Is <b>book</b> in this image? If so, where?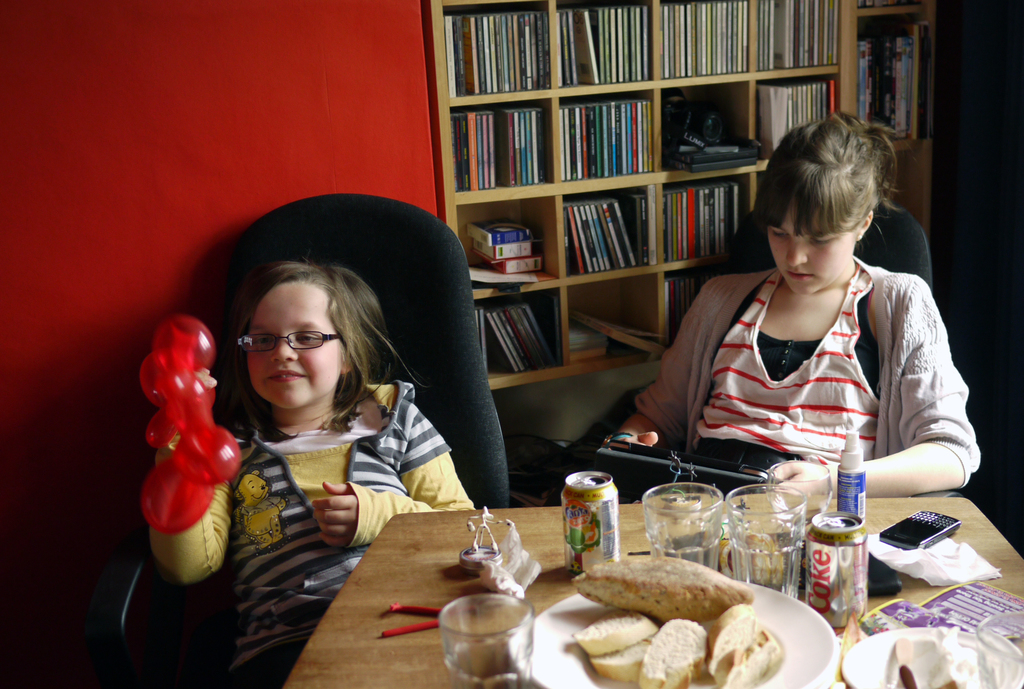
Yes, at [left=575, top=305, right=667, bottom=354].
